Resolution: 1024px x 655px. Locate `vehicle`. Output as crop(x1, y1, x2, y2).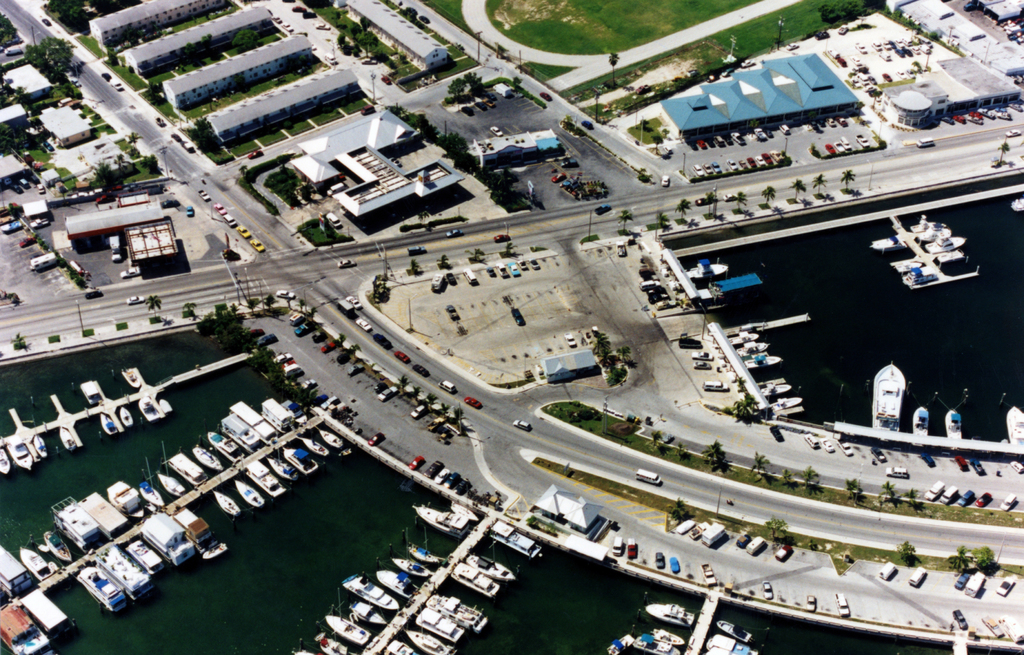
crop(212, 487, 242, 519).
